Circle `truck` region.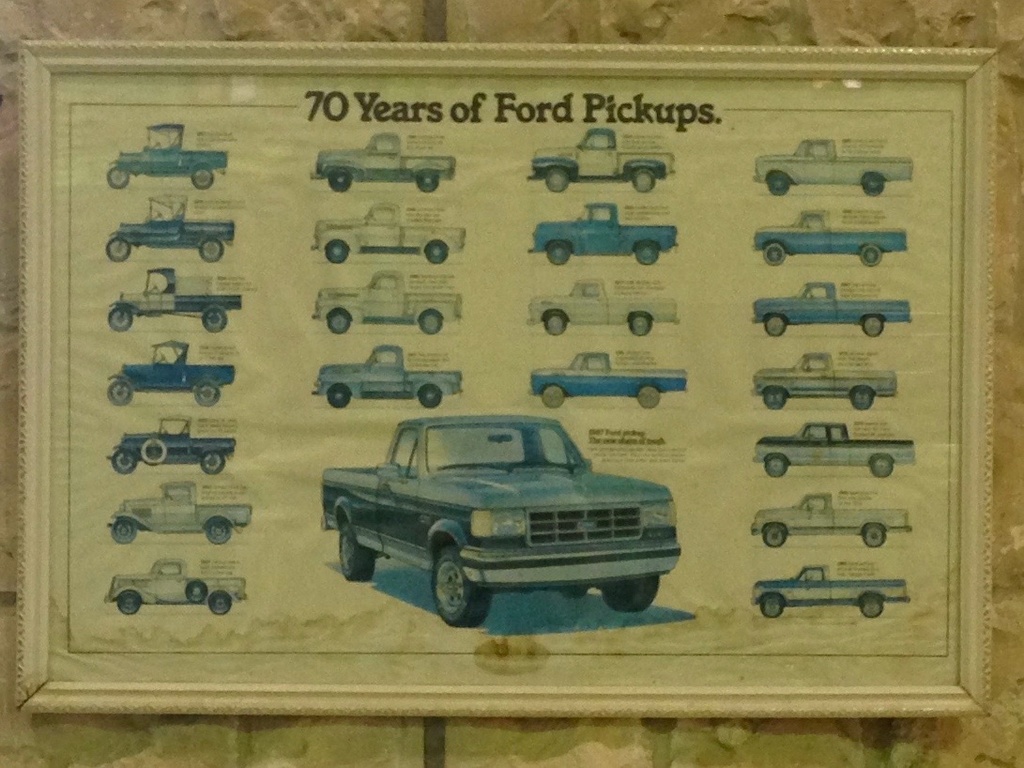
Region: (x1=751, y1=562, x2=909, y2=619).
